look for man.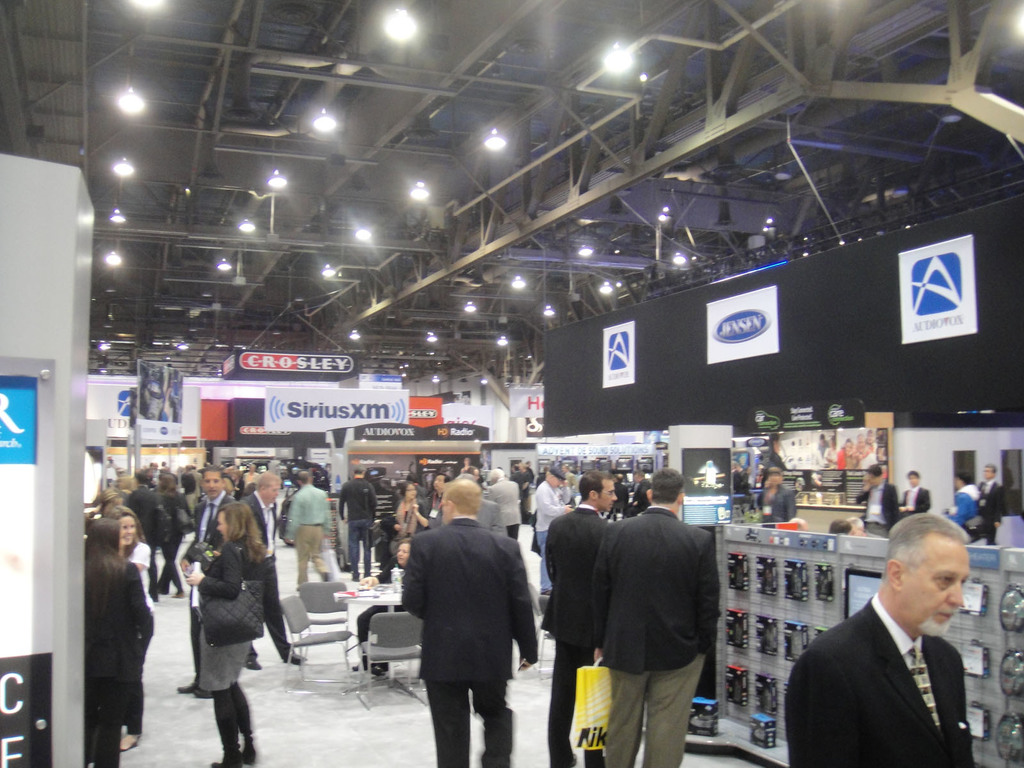
Found: <bbox>283, 470, 333, 596</bbox>.
